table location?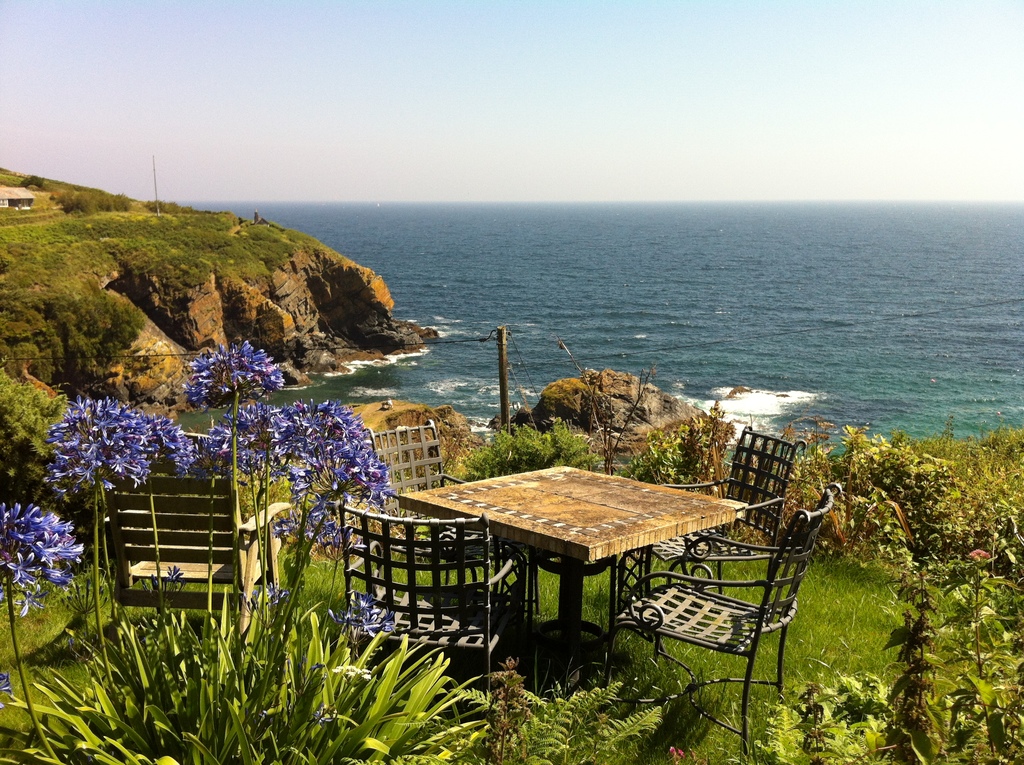
[398,459,748,687]
